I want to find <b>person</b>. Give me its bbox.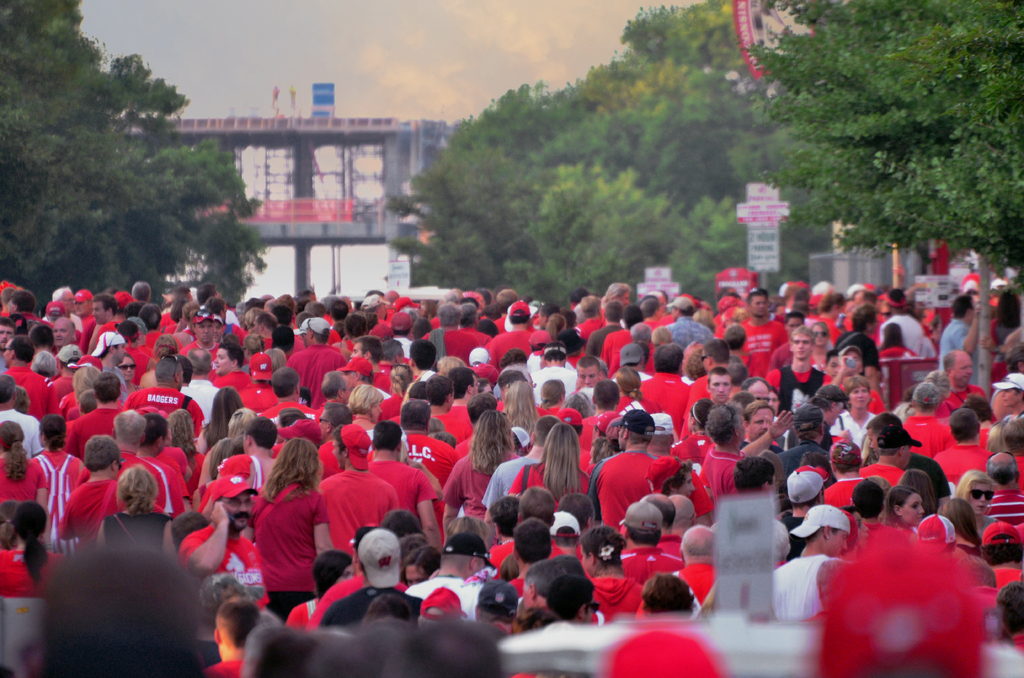
bbox(316, 621, 407, 677).
